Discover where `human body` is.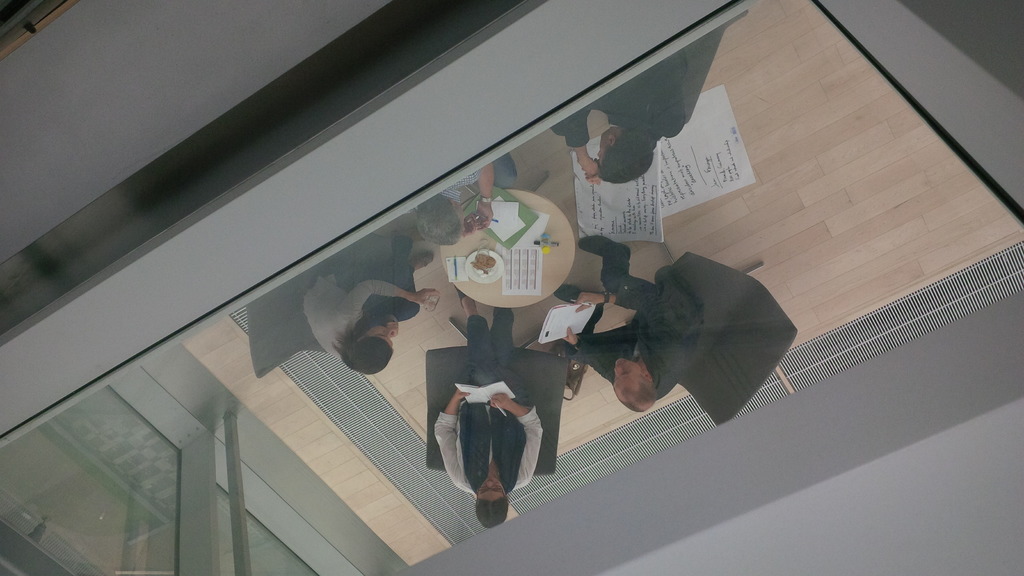
Discovered at bbox=(431, 289, 545, 532).
